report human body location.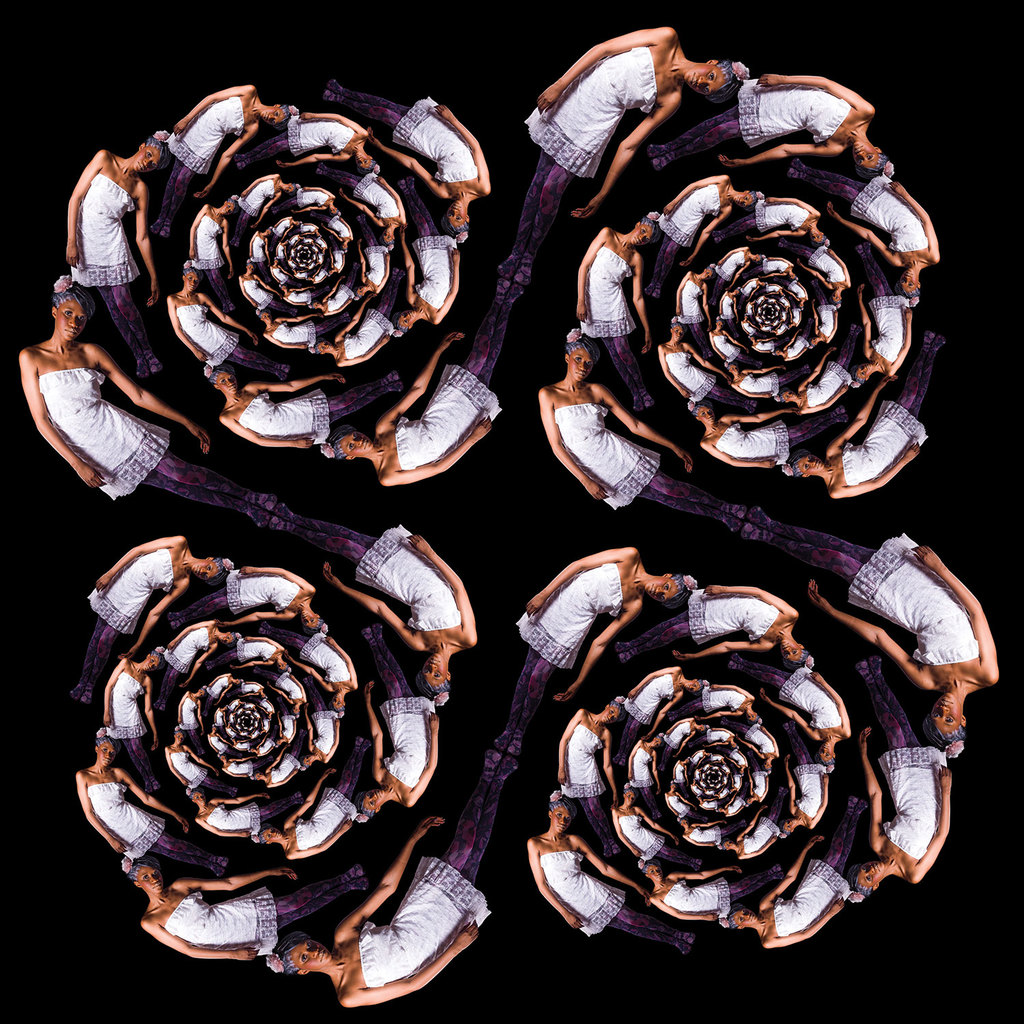
Report: (747, 763, 773, 797).
